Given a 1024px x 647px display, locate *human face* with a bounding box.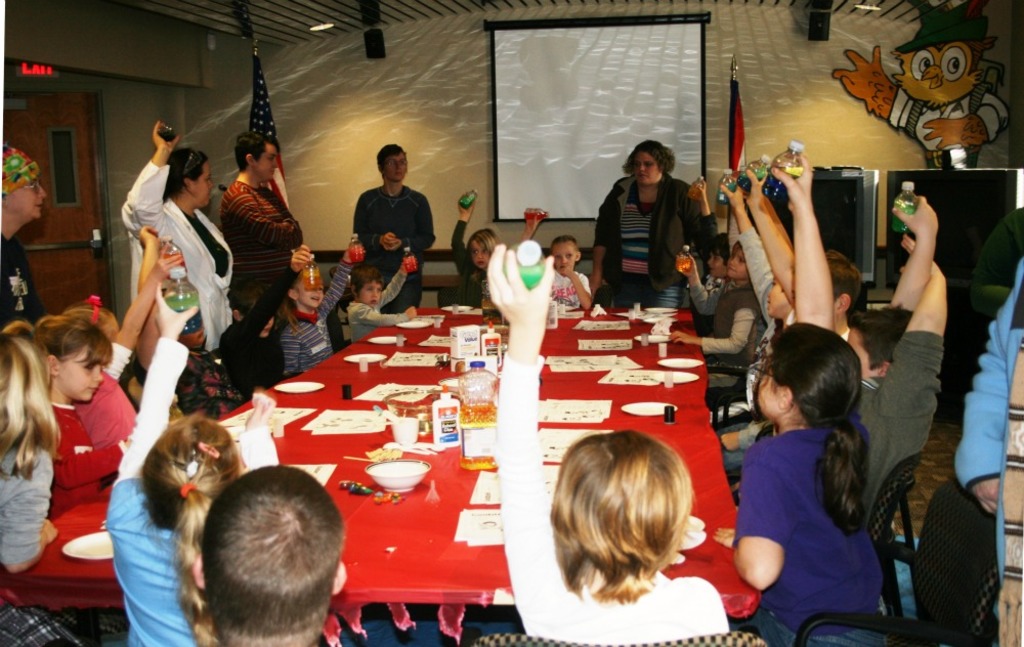
Located: crop(359, 283, 377, 307).
